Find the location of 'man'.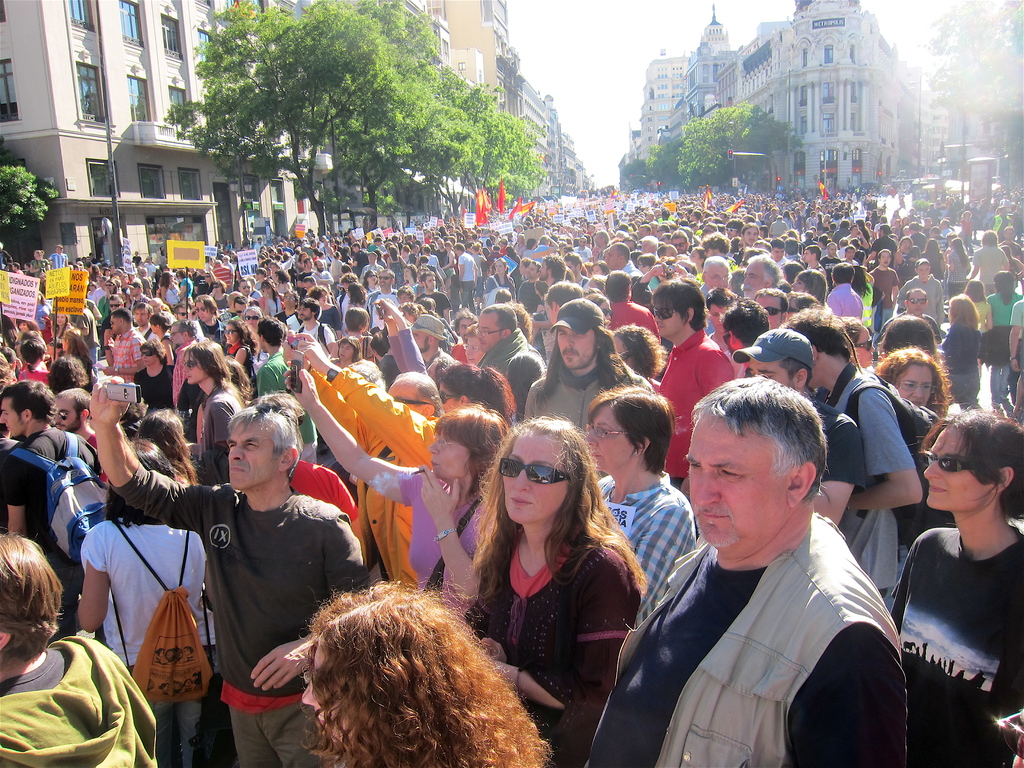
Location: pyautogui.locateOnScreen(49, 244, 68, 269).
